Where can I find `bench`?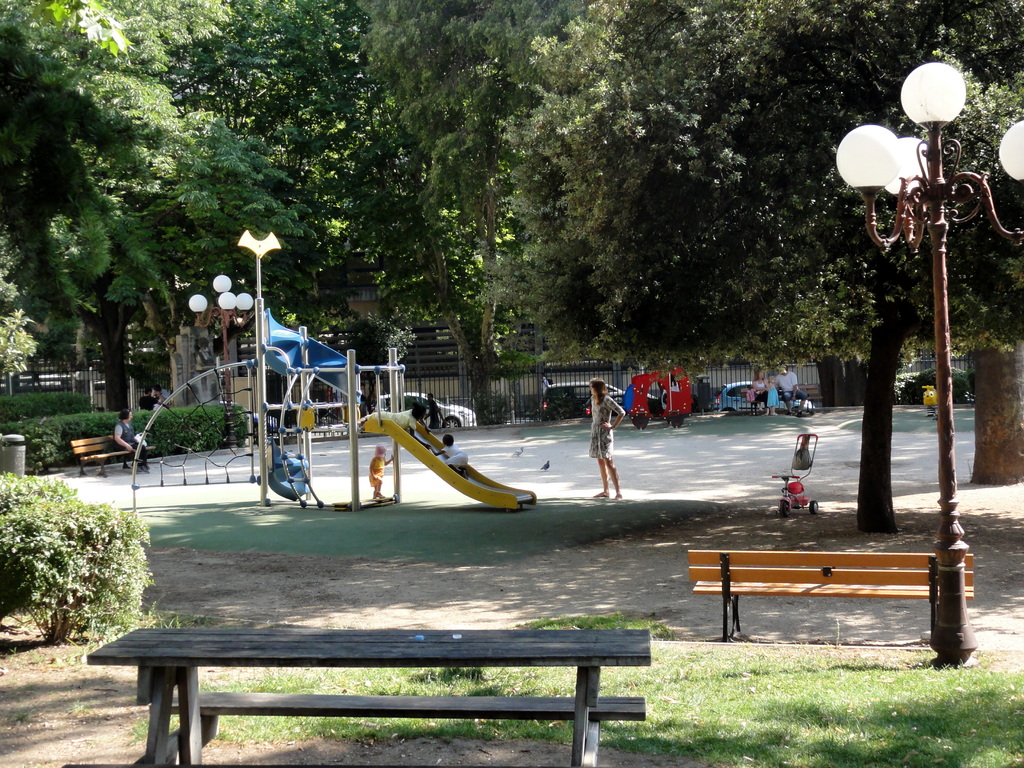
You can find it at 70,433,157,479.
